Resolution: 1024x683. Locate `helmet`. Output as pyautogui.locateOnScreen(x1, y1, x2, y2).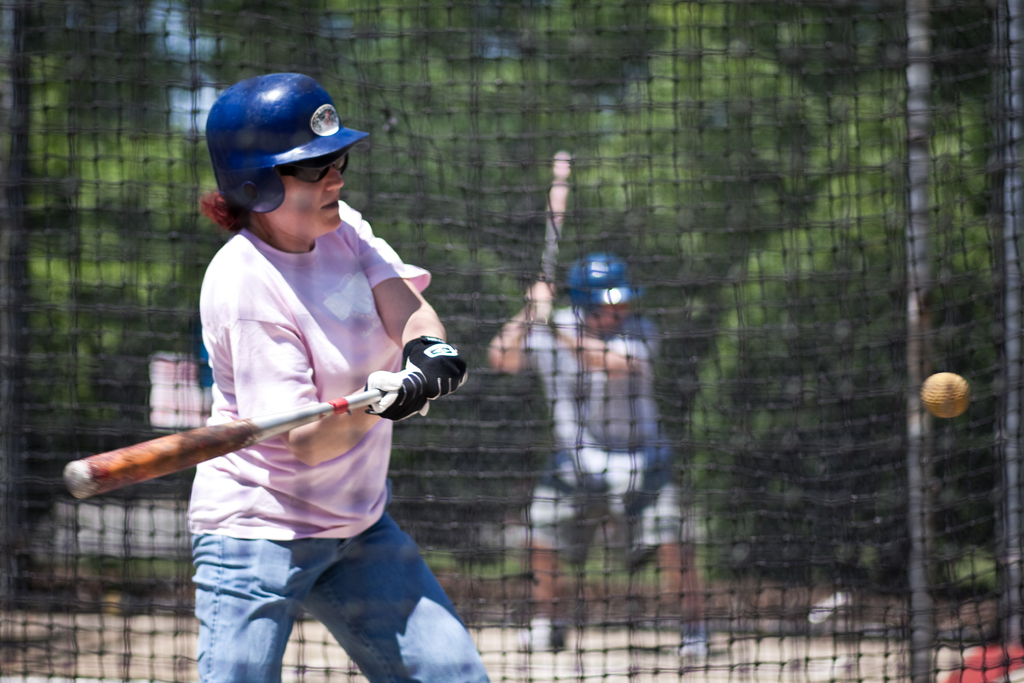
pyautogui.locateOnScreen(202, 74, 362, 235).
